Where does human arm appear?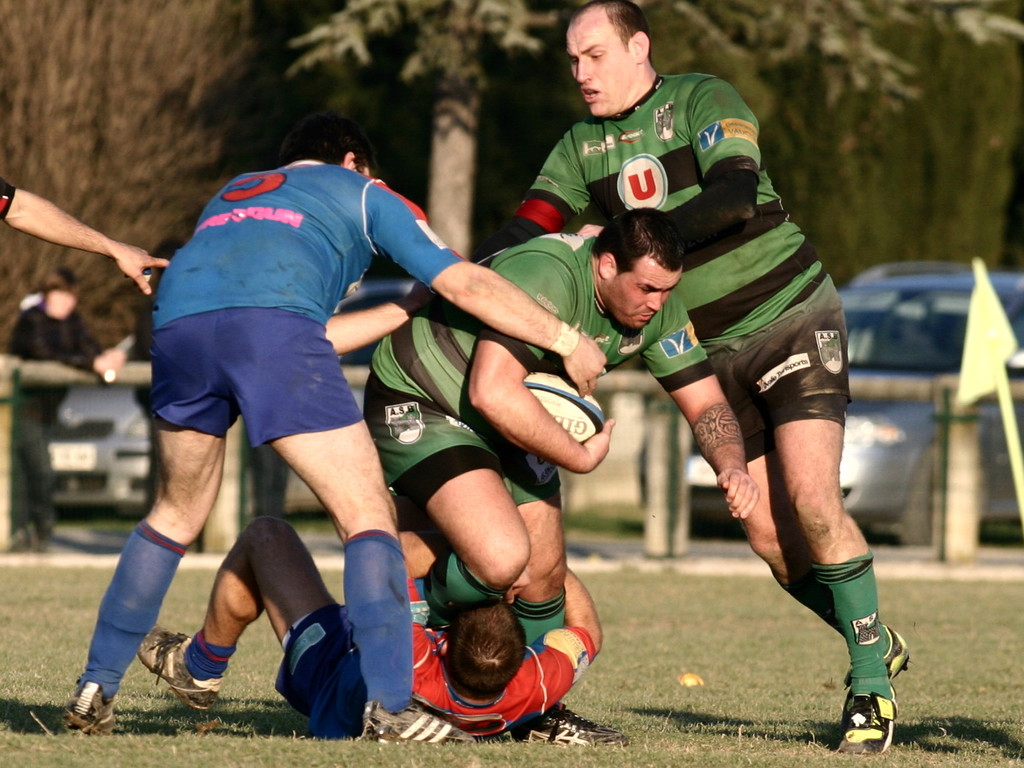
Appears at bbox=(465, 259, 615, 473).
